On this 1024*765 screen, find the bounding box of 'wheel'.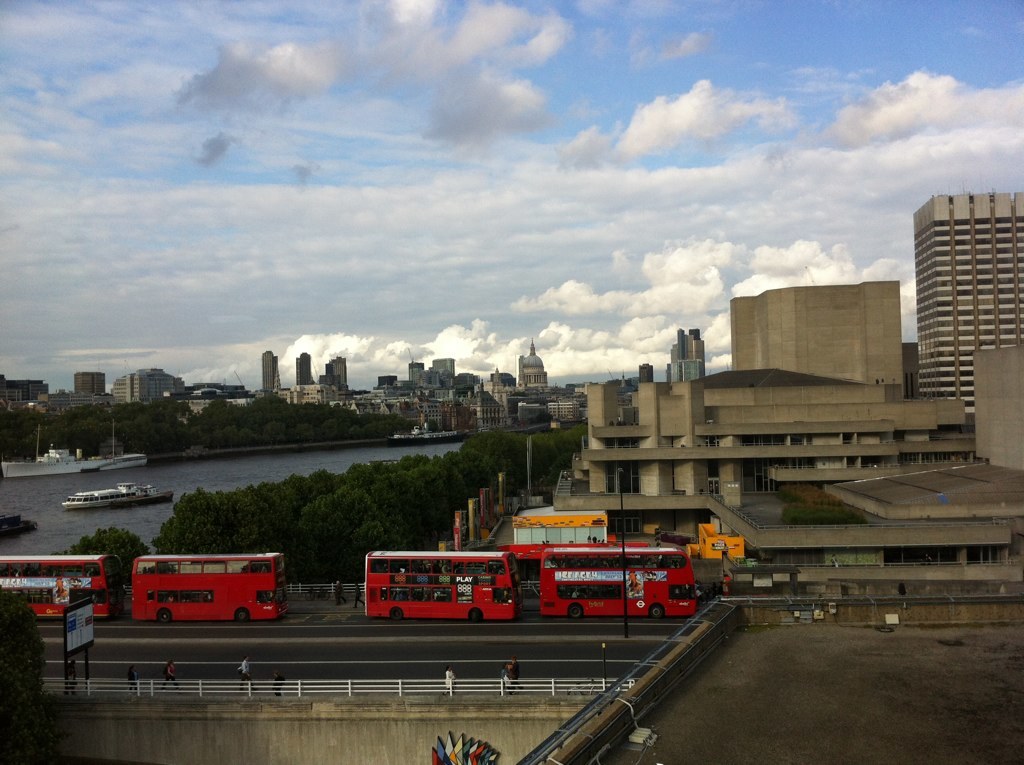
Bounding box: box(157, 608, 170, 621).
